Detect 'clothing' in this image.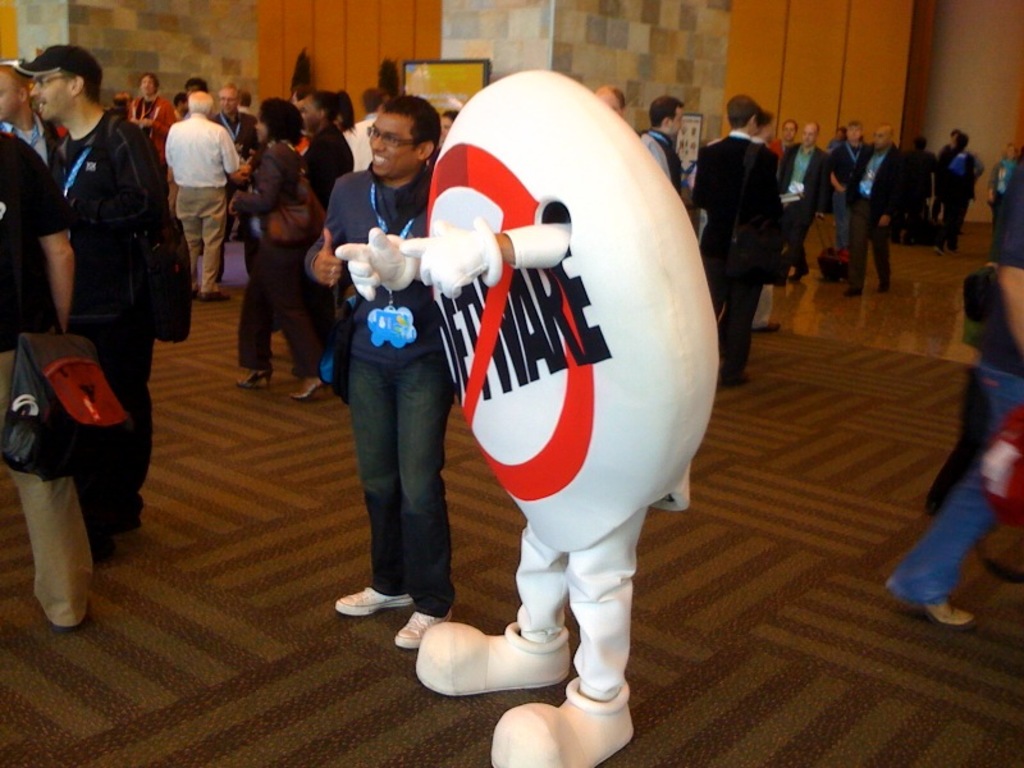
Detection: {"x1": 4, "y1": 114, "x2": 45, "y2": 154}.
